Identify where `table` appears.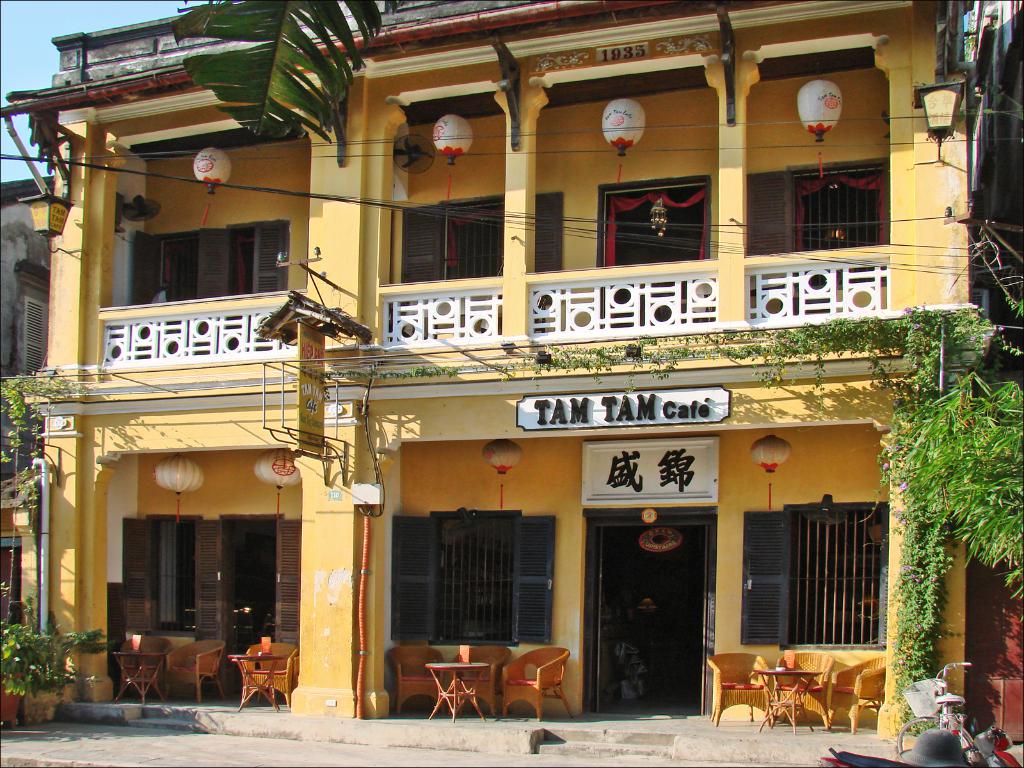
Appears at crop(112, 651, 168, 703).
